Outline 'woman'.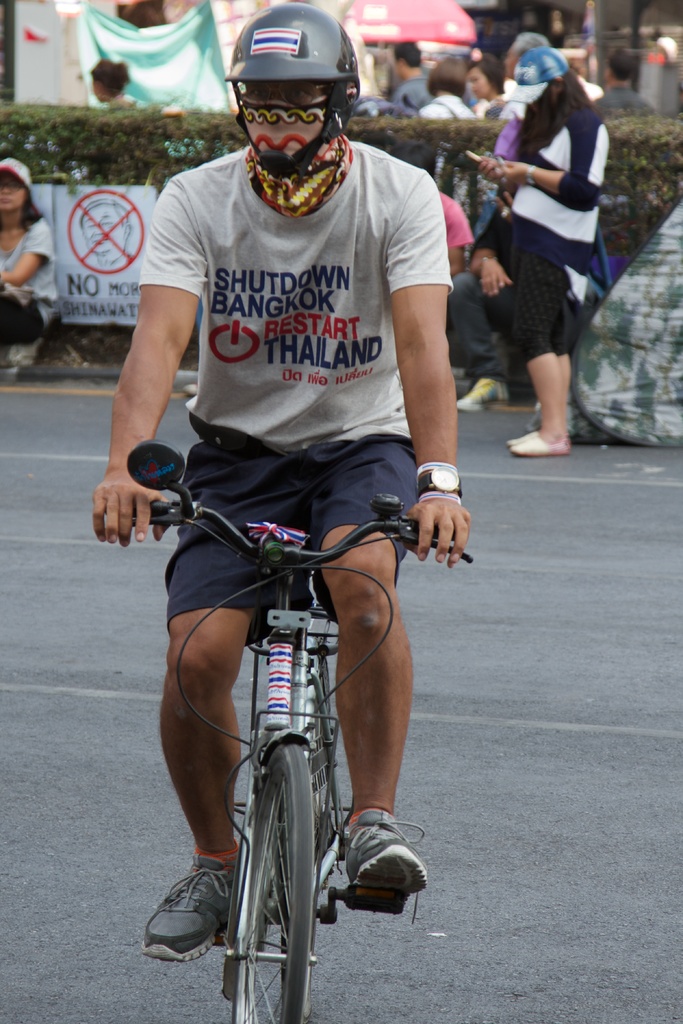
Outline: {"x1": 469, "y1": 41, "x2": 627, "y2": 458}.
